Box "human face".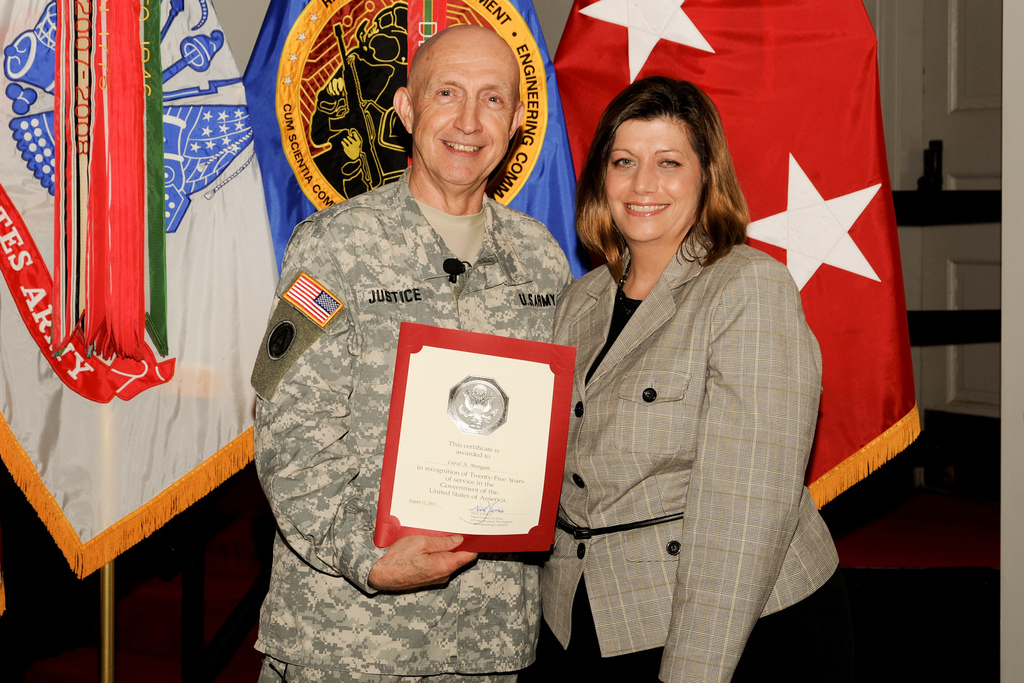
(605,115,700,241).
